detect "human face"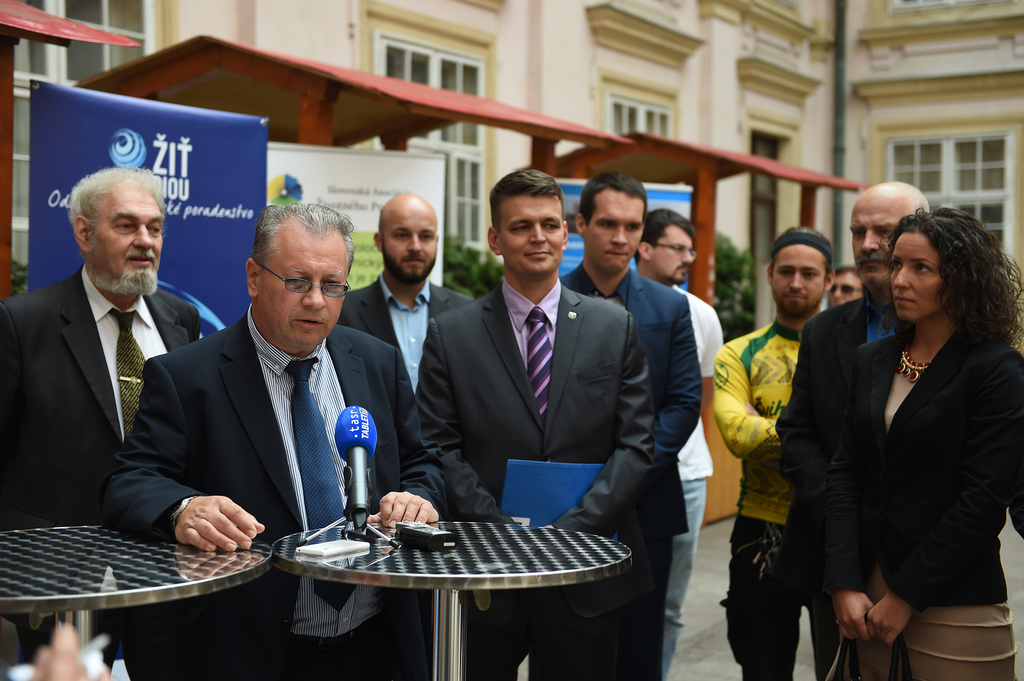
locate(851, 197, 911, 287)
